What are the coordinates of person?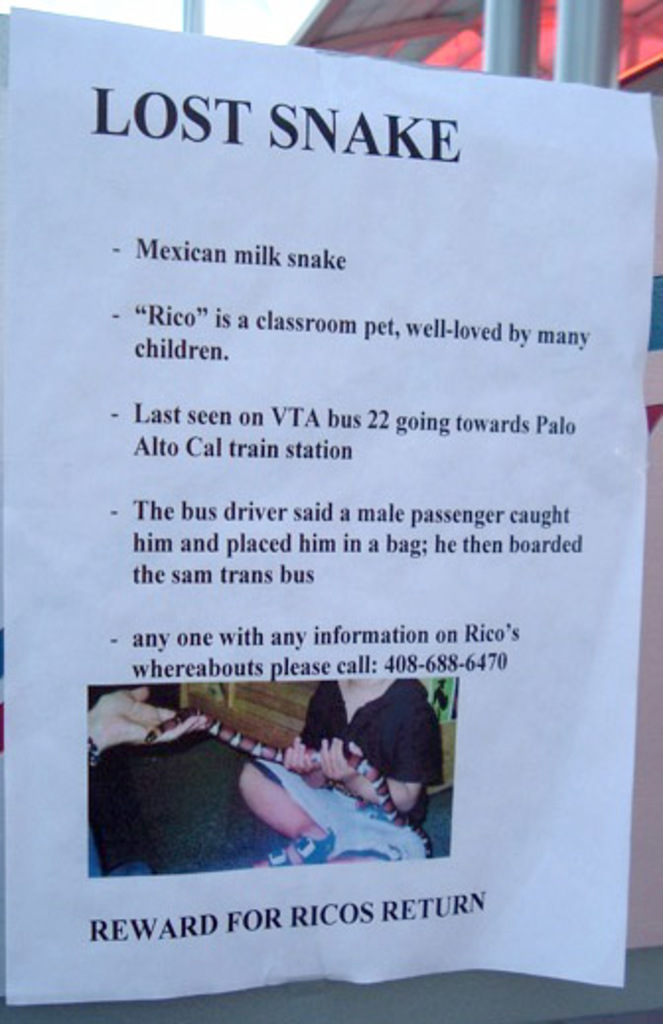
280, 667, 444, 813.
